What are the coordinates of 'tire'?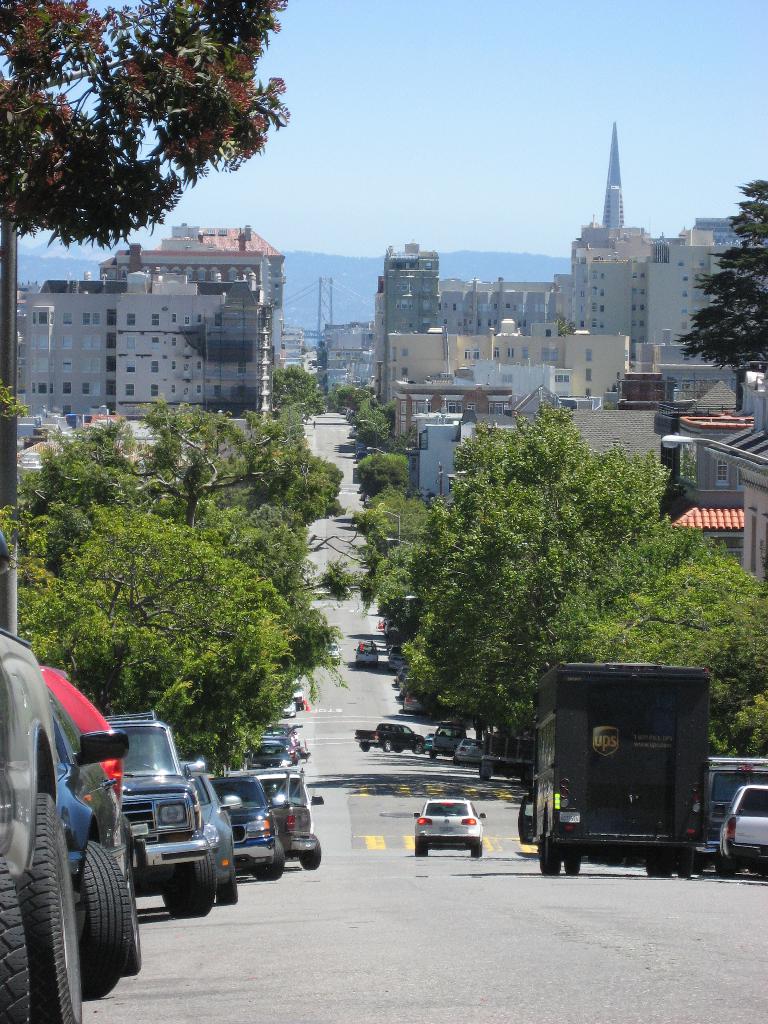
{"left": 415, "top": 741, "right": 426, "bottom": 755}.
